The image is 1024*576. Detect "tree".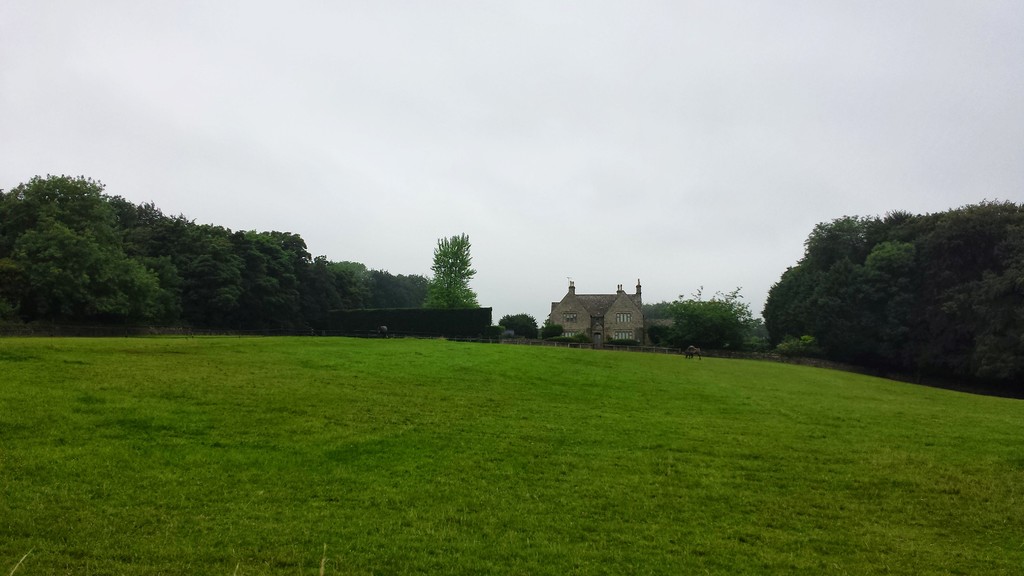
Detection: (left=668, top=288, right=759, bottom=354).
